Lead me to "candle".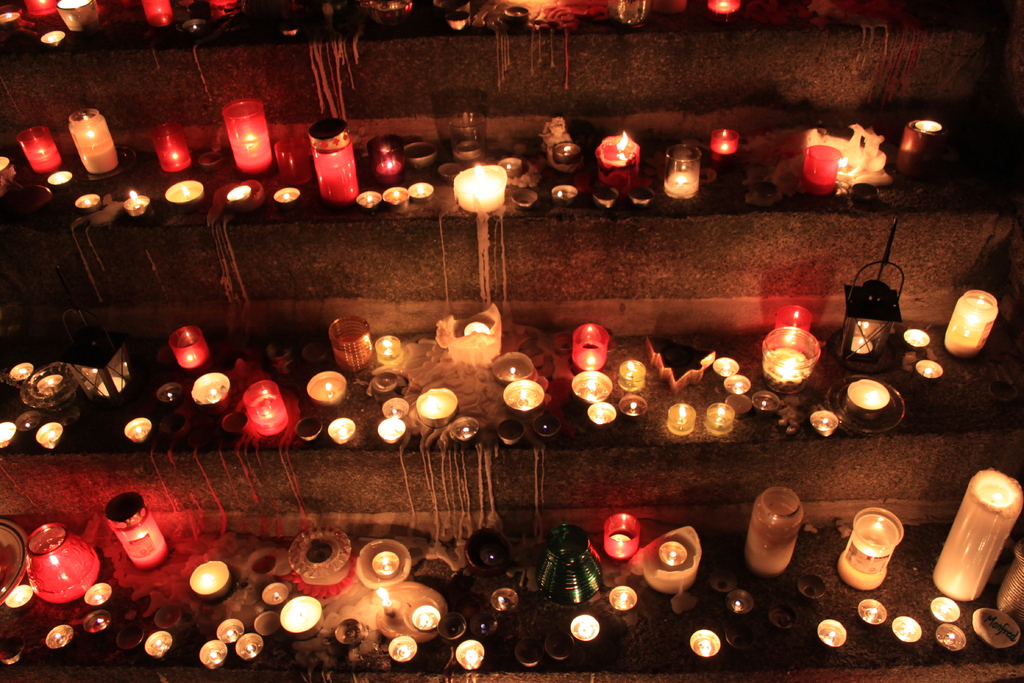
Lead to detection(804, 146, 844, 195).
